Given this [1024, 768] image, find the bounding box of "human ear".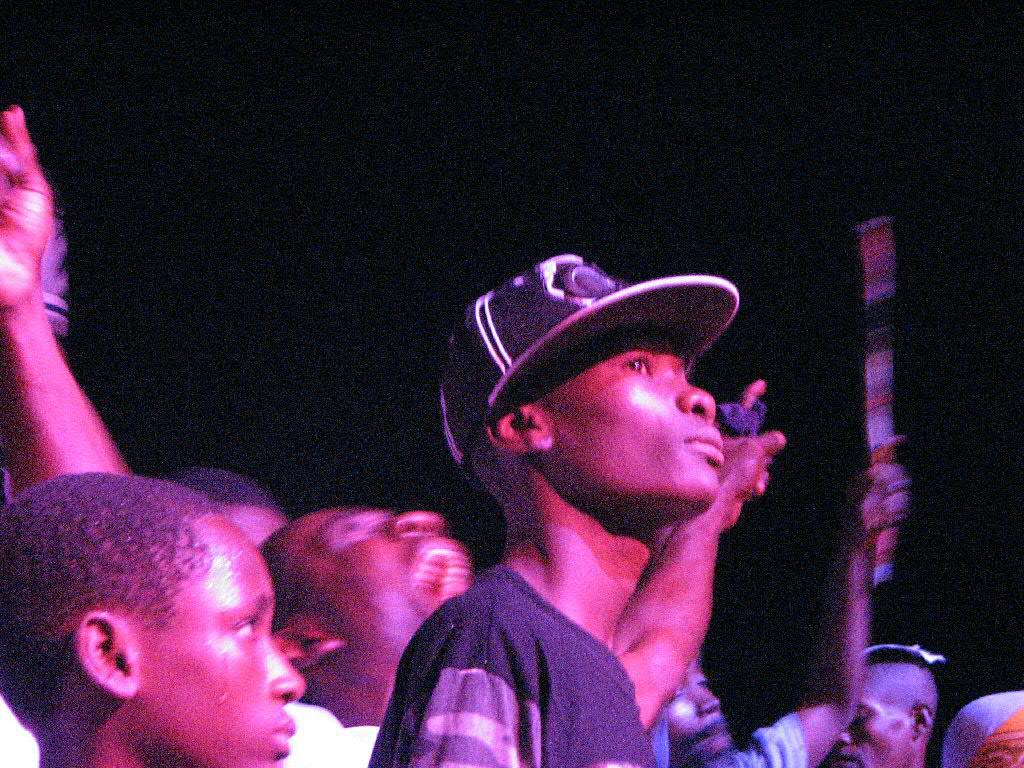
x1=478 y1=404 x2=550 y2=454.
